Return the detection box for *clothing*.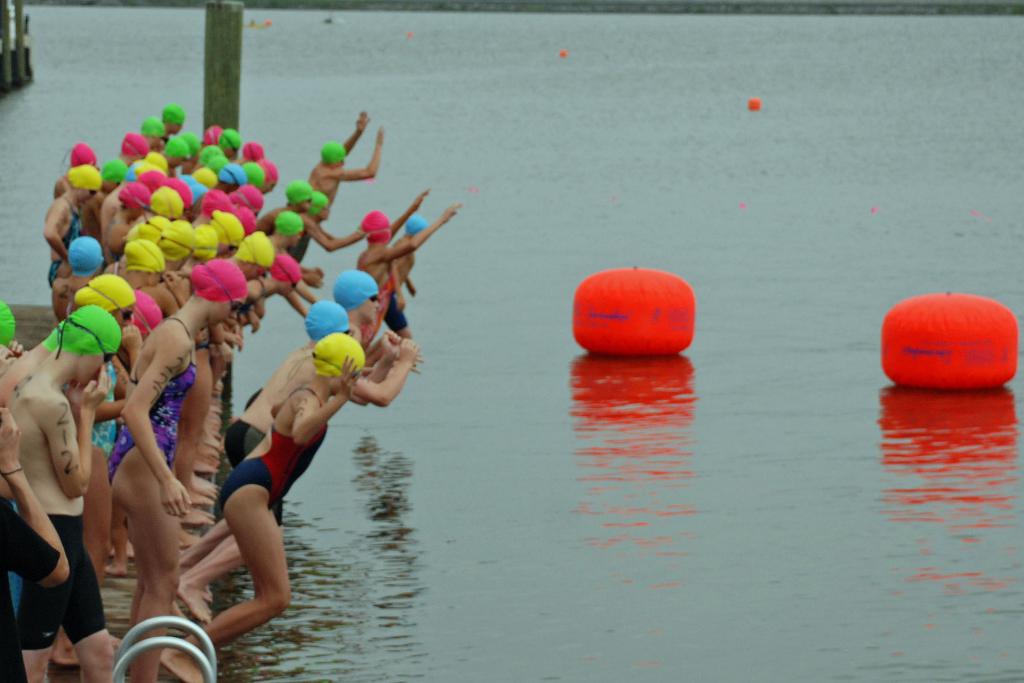
rect(113, 181, 158, 228).
